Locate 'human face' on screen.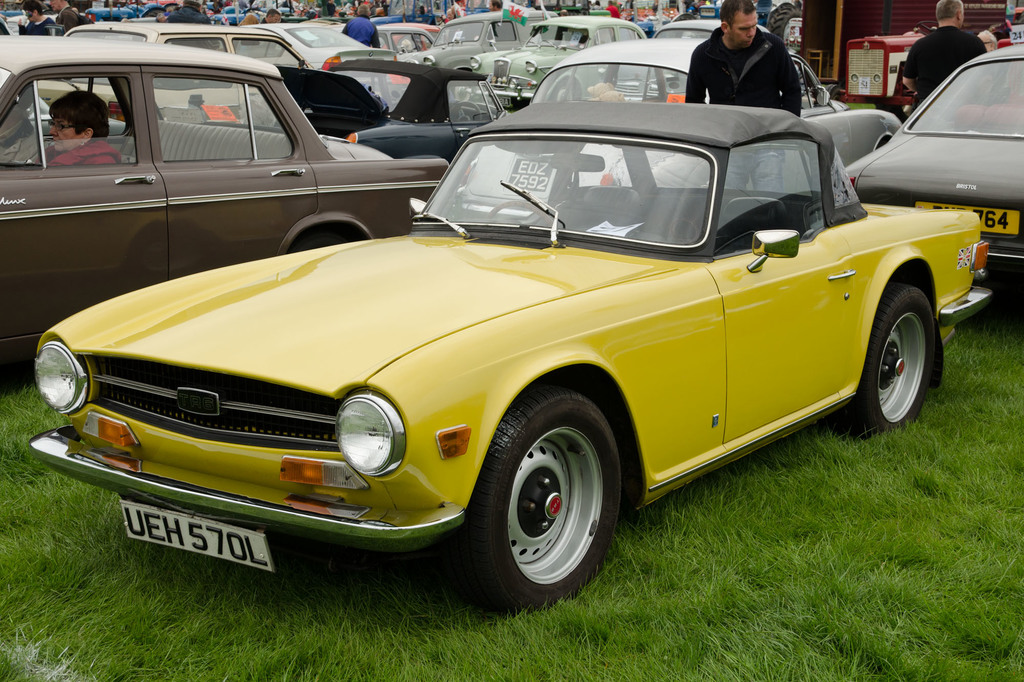
On screen at <bbox>52, 112, 81, 149</bbox>.
